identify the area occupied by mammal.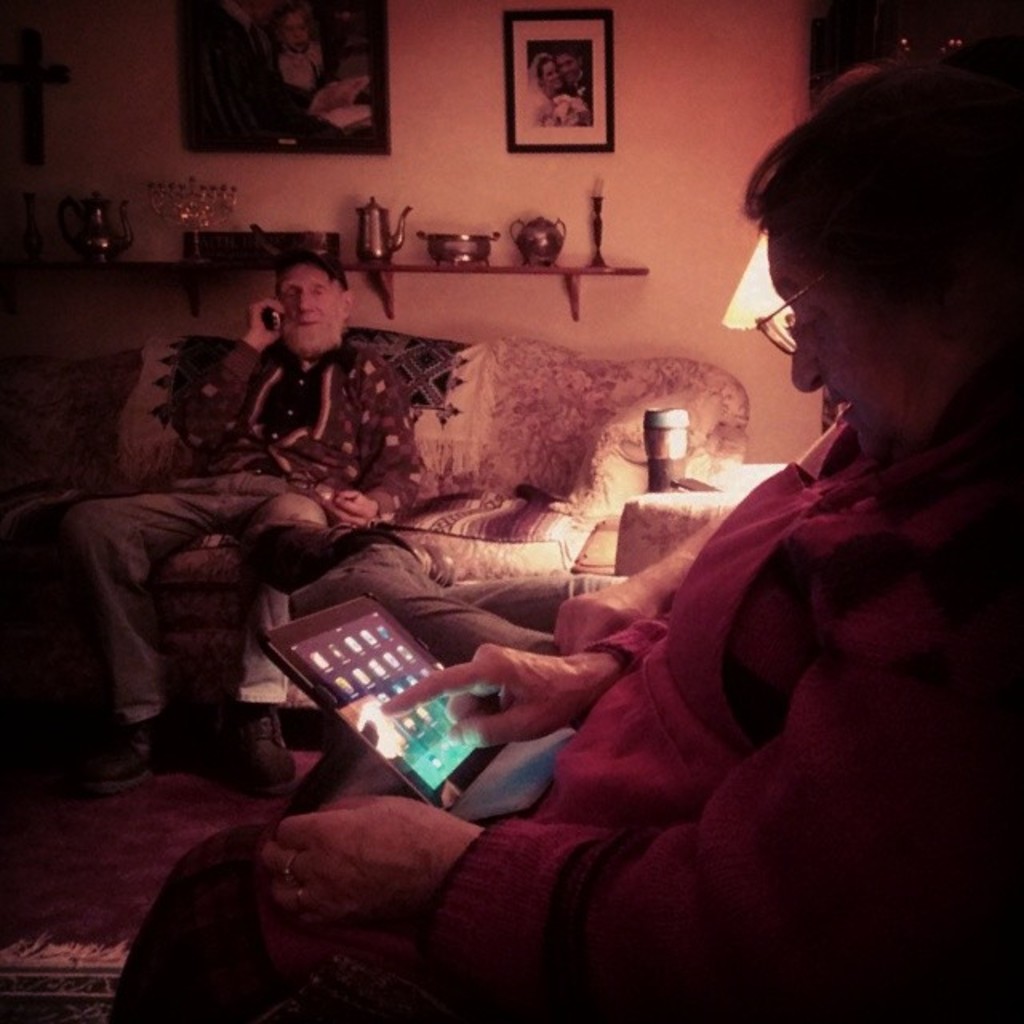
Area: [58, 258, 419, 790].
